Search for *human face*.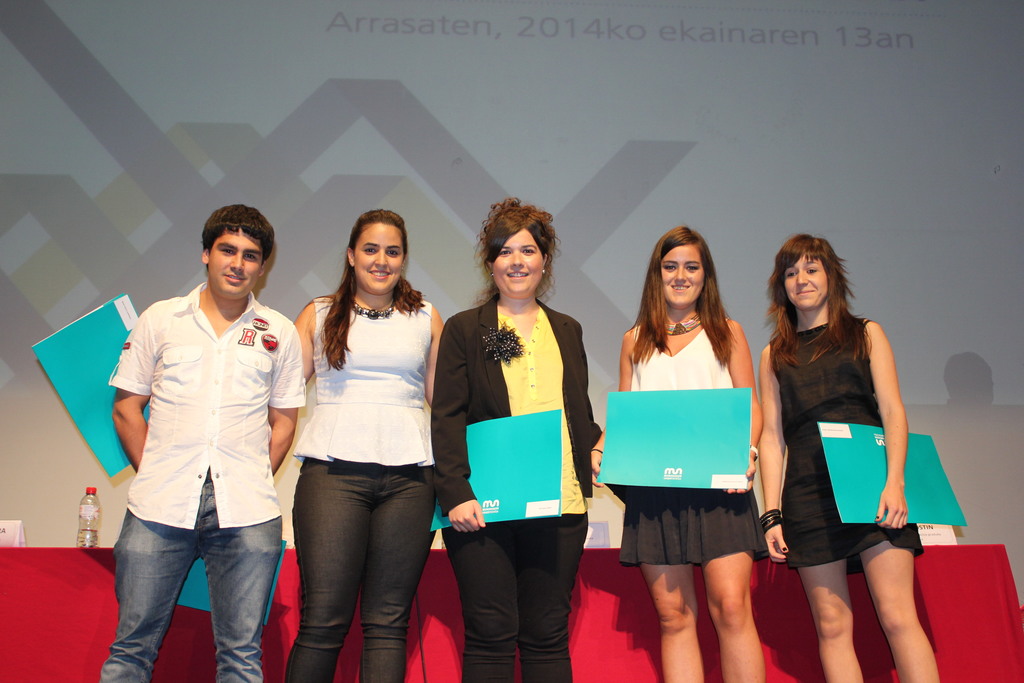
Found at detection(356, 226, 403, 293).
